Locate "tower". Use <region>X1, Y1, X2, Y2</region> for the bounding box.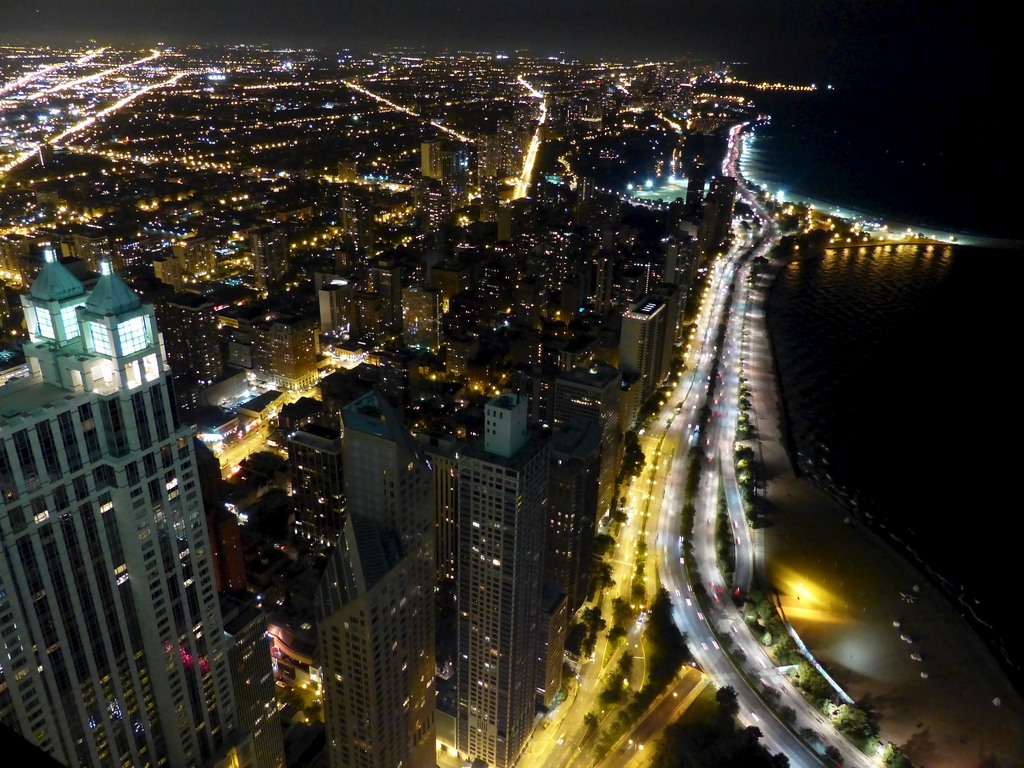
<region>324, 520, 449, 767</region>.
